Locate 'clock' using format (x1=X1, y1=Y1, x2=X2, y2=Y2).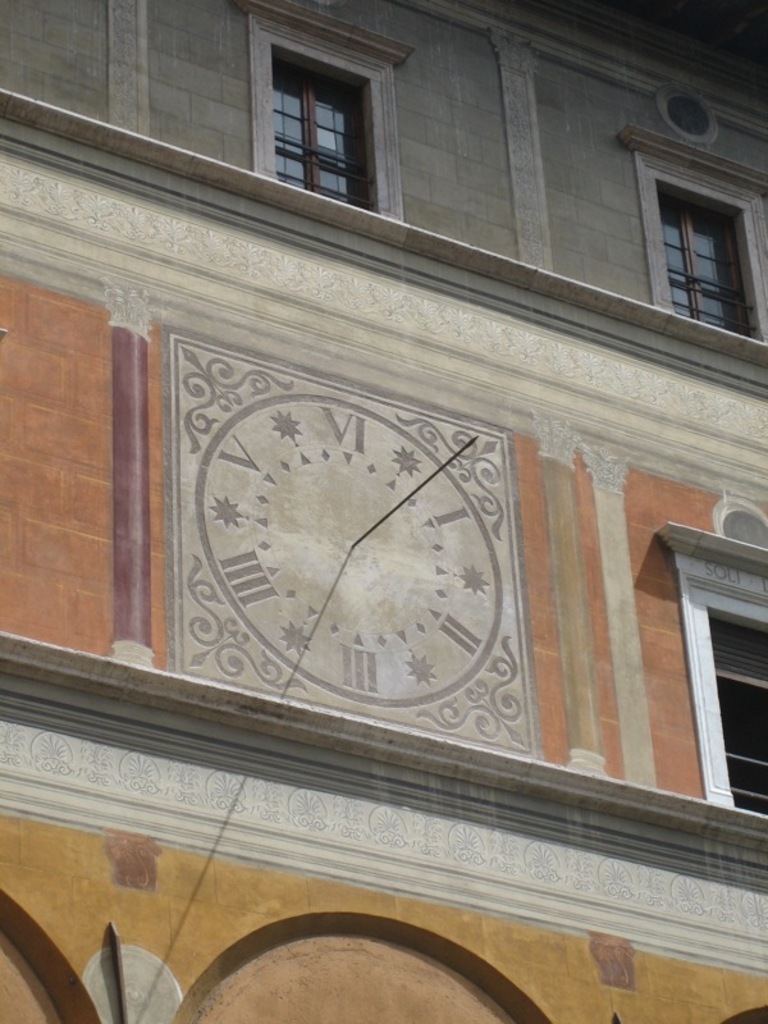
(x1=165, y1=340, x2=556, y2=745).
